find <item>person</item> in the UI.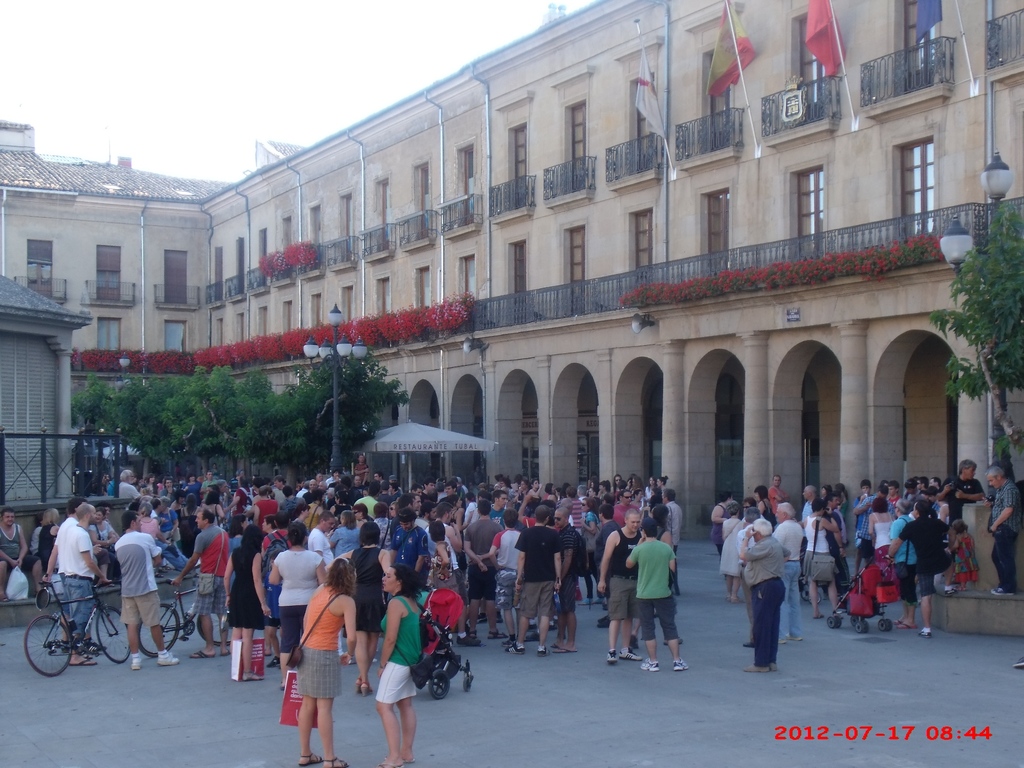
UI element at locate(728, 518, 790, 680).
